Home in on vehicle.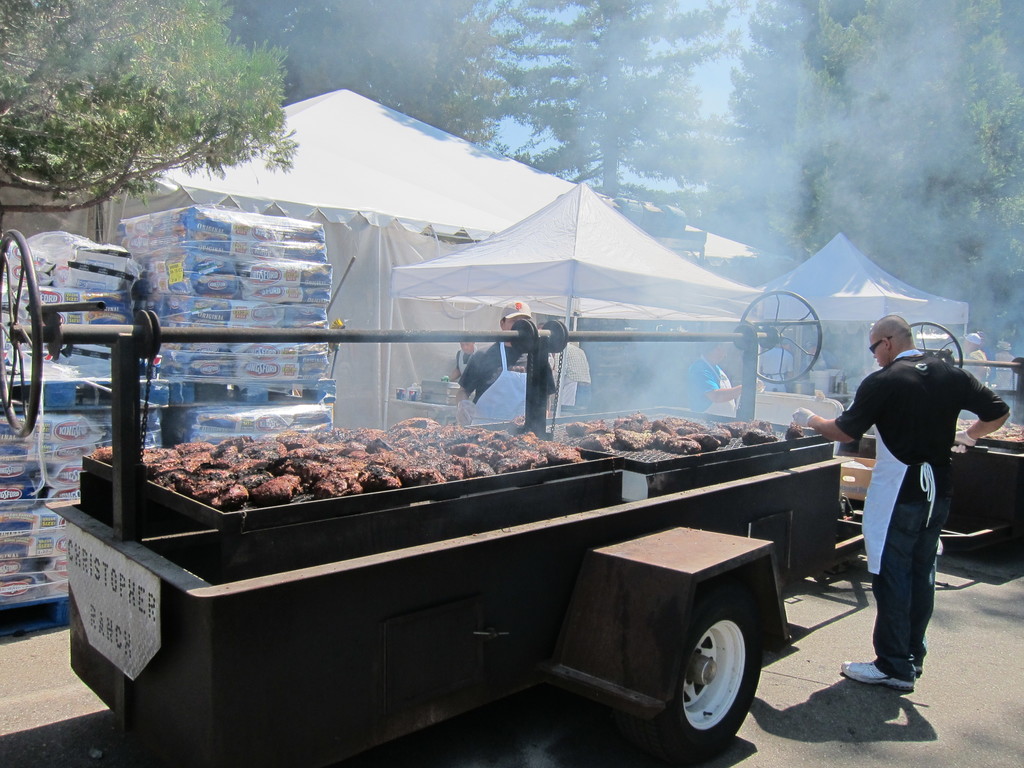
Homed in at select_region(32, 122, 973, 723).
